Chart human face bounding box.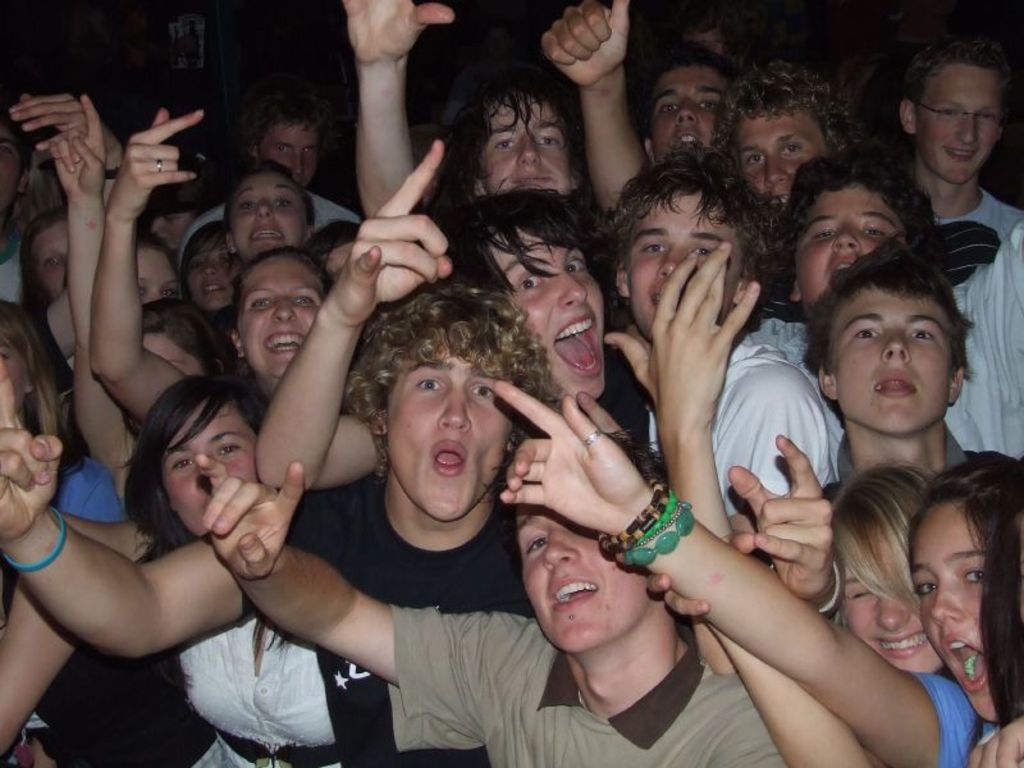
Charted: (828,288,961,433).
